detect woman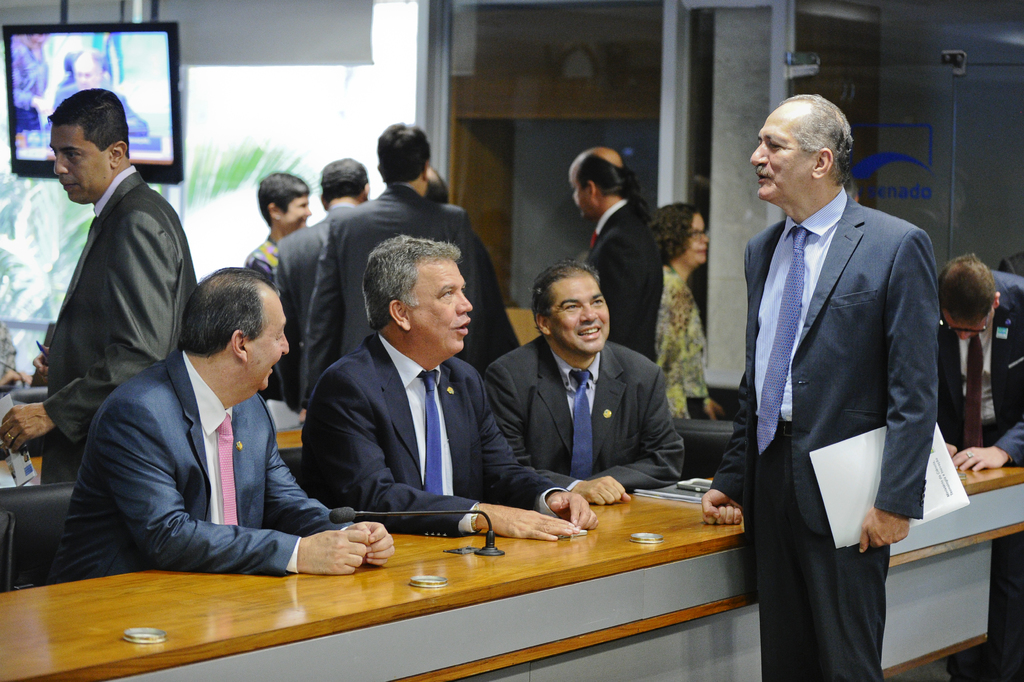
240, 171, 312, 405
